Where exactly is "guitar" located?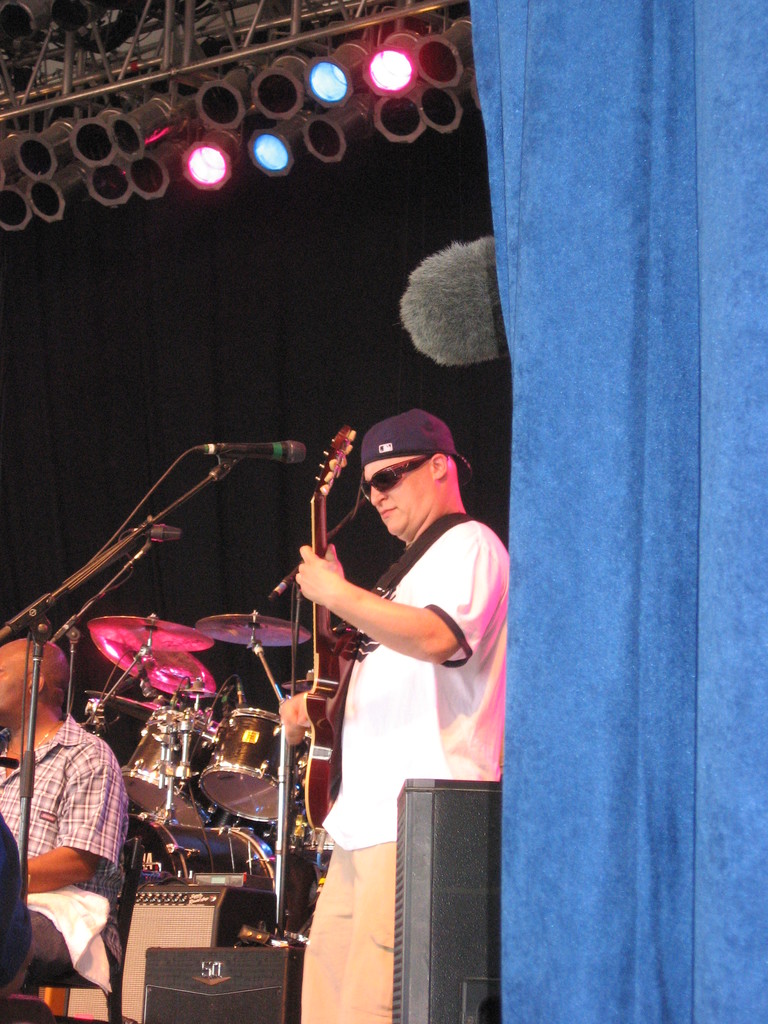
Its bounding box is left=287, top=412, right=367, bottom=837.
